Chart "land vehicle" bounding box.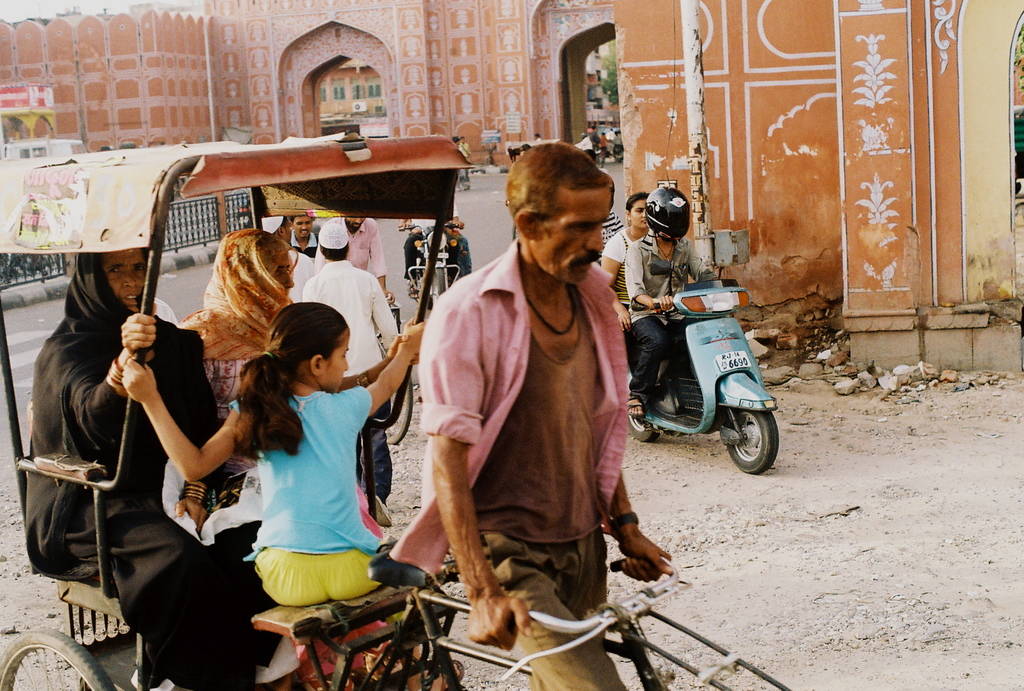
Charted: [left=0, top=139, right=796, bottom=690].
